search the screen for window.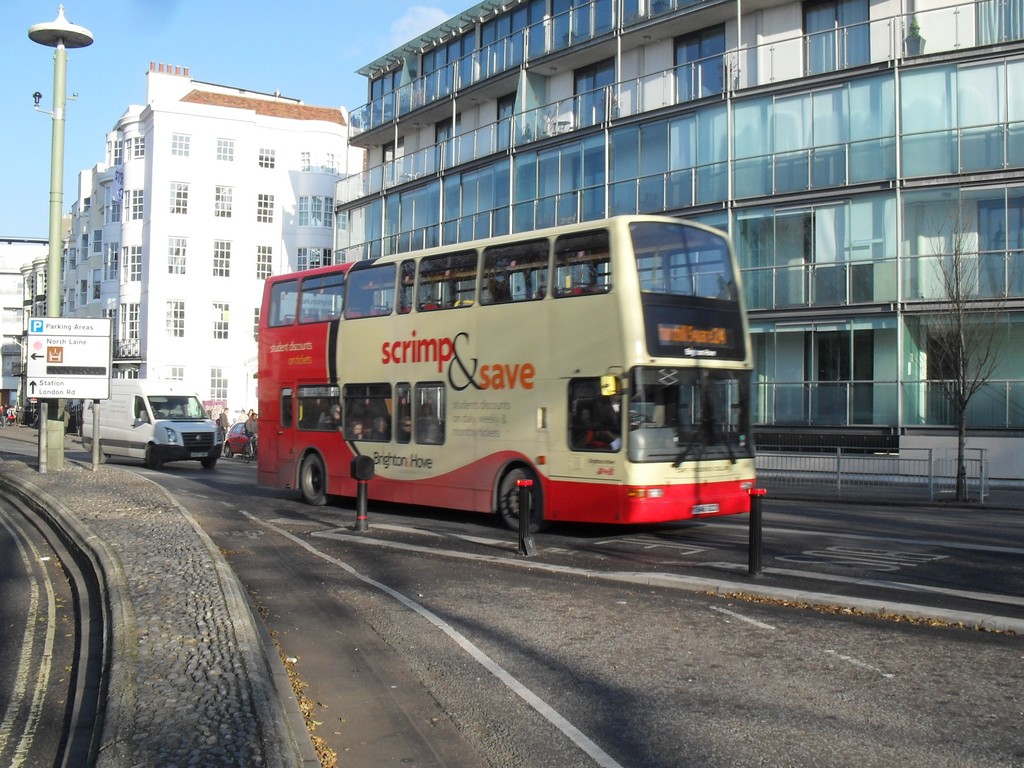
Found at region(115, 368, 138, 378).
